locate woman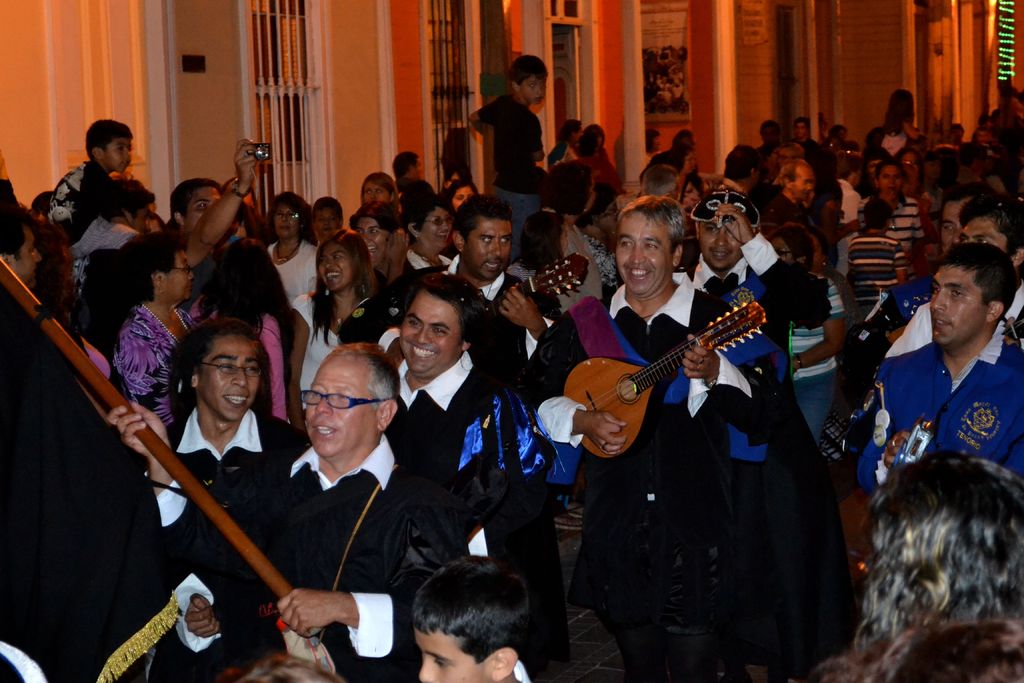
(584, 122, 611, 161)
